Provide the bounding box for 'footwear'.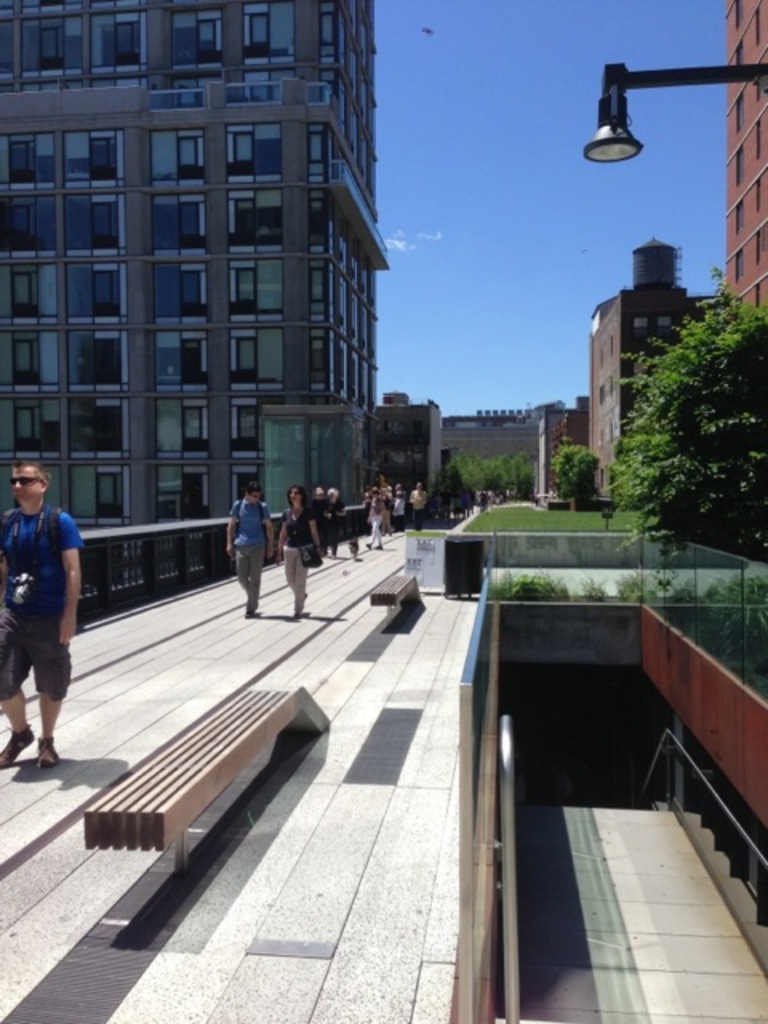
left=0, top=722, right=32, bottom=773.
